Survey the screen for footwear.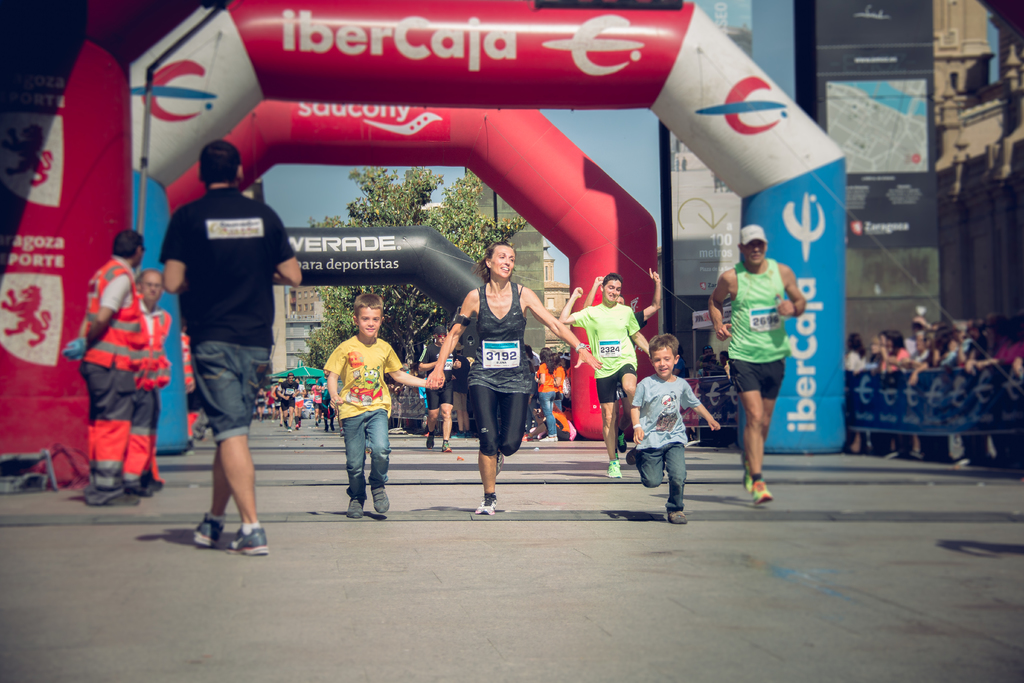
Survey found: (369, 485, 391, 516).
